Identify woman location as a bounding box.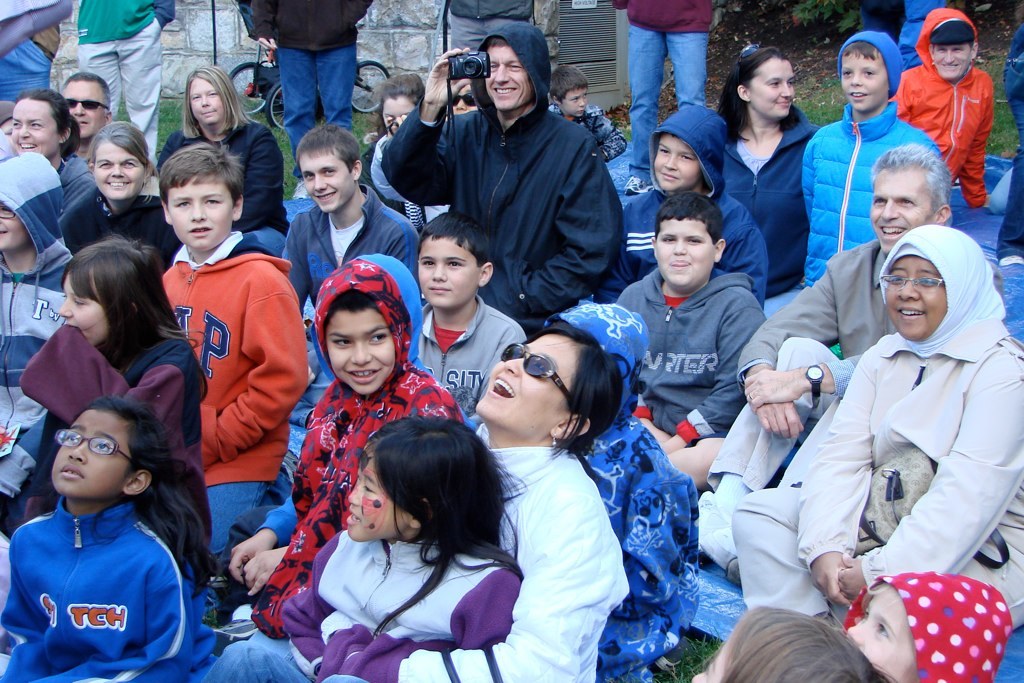
[x1=158, y1=64, x2=296, y2=262].
